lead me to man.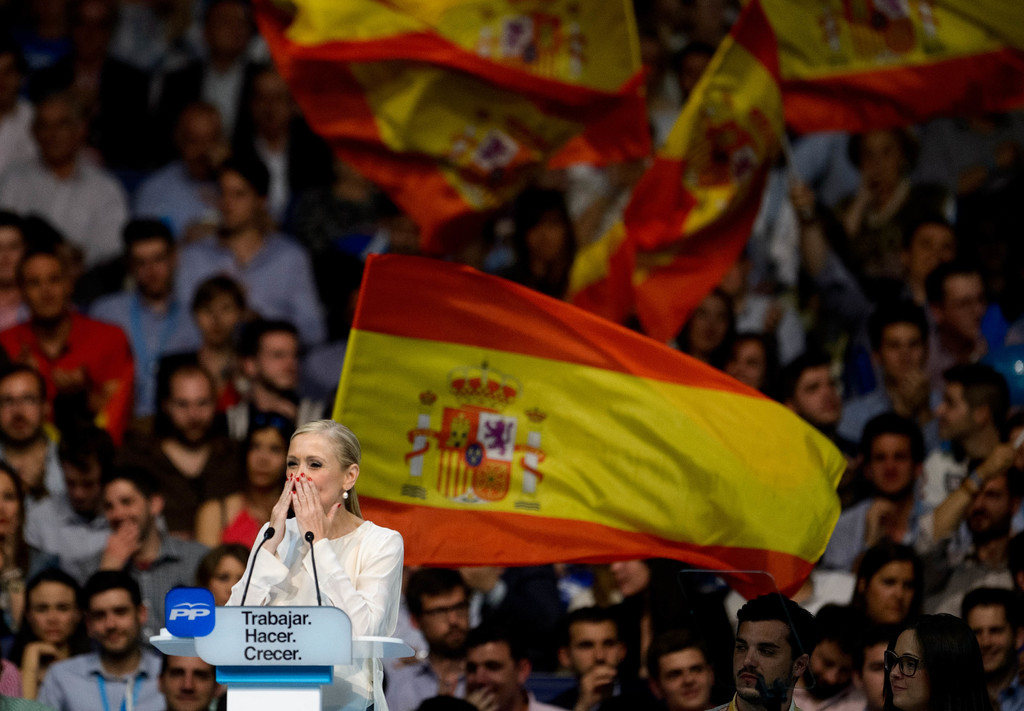
Lead to region(464, 628, 563, 710).
